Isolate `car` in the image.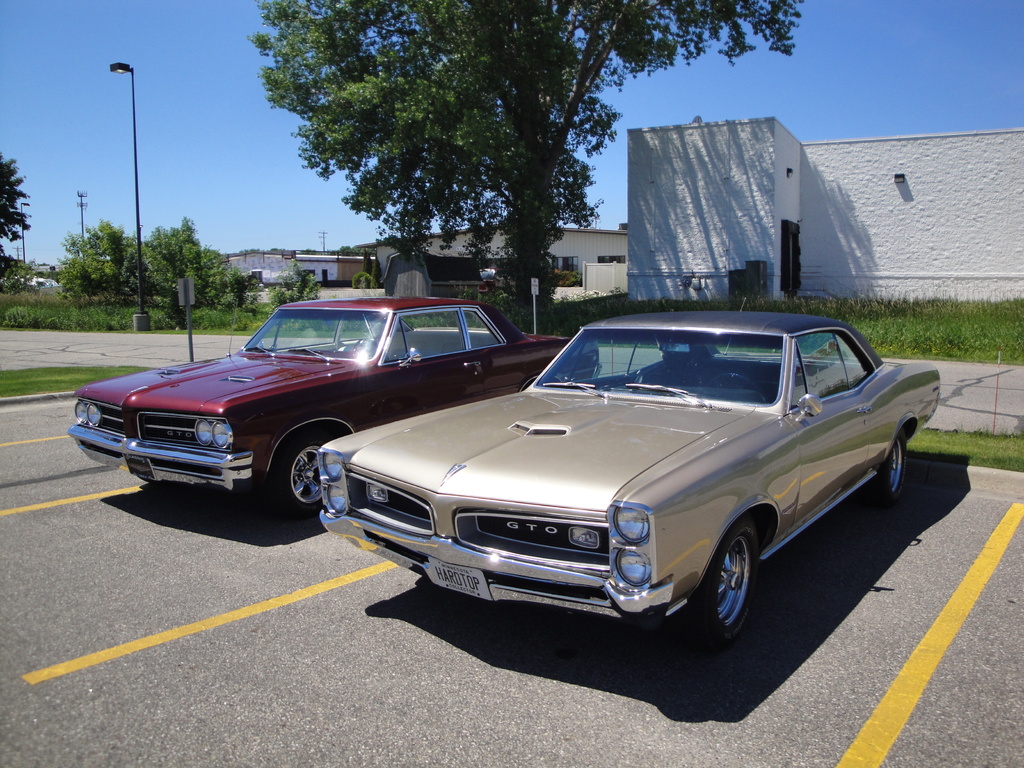
Isolated region: 314,299,944,647.
